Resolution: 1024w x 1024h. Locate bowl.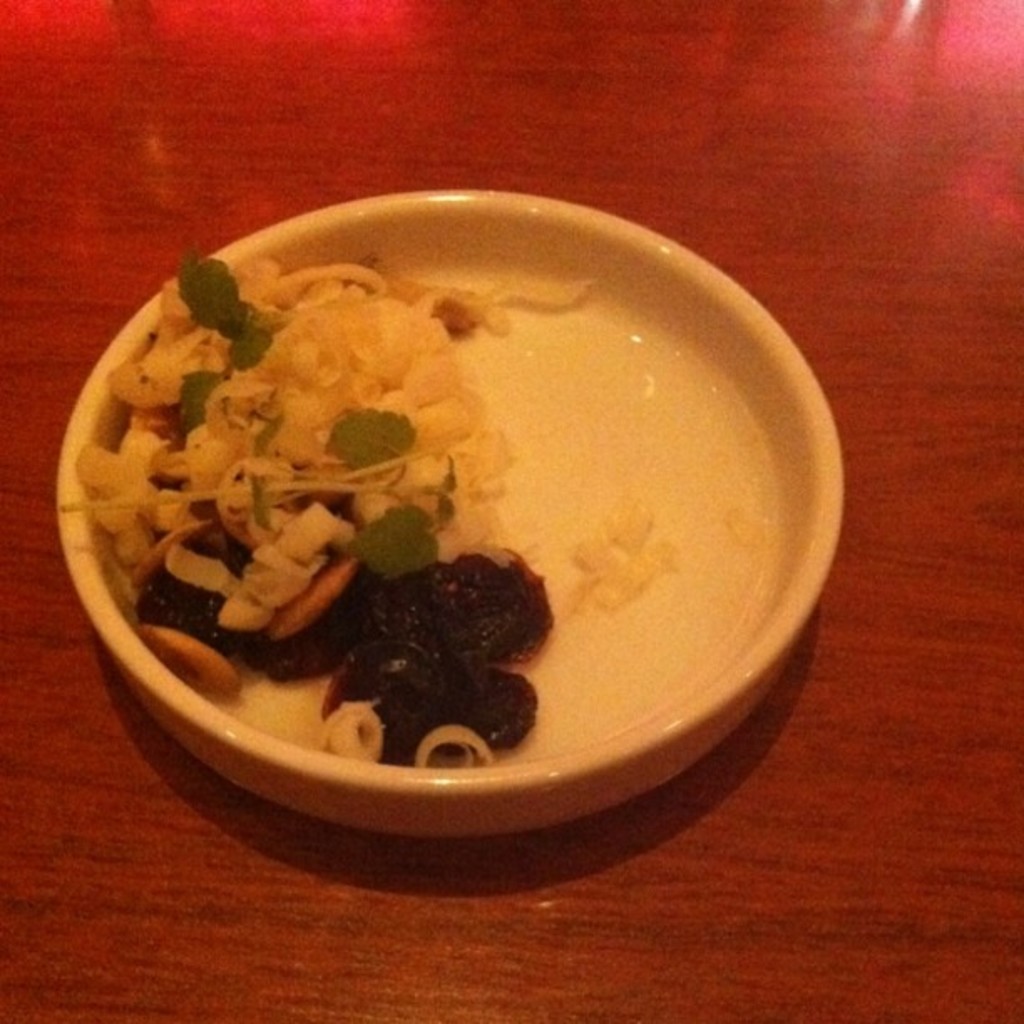
0:174:863:887.
